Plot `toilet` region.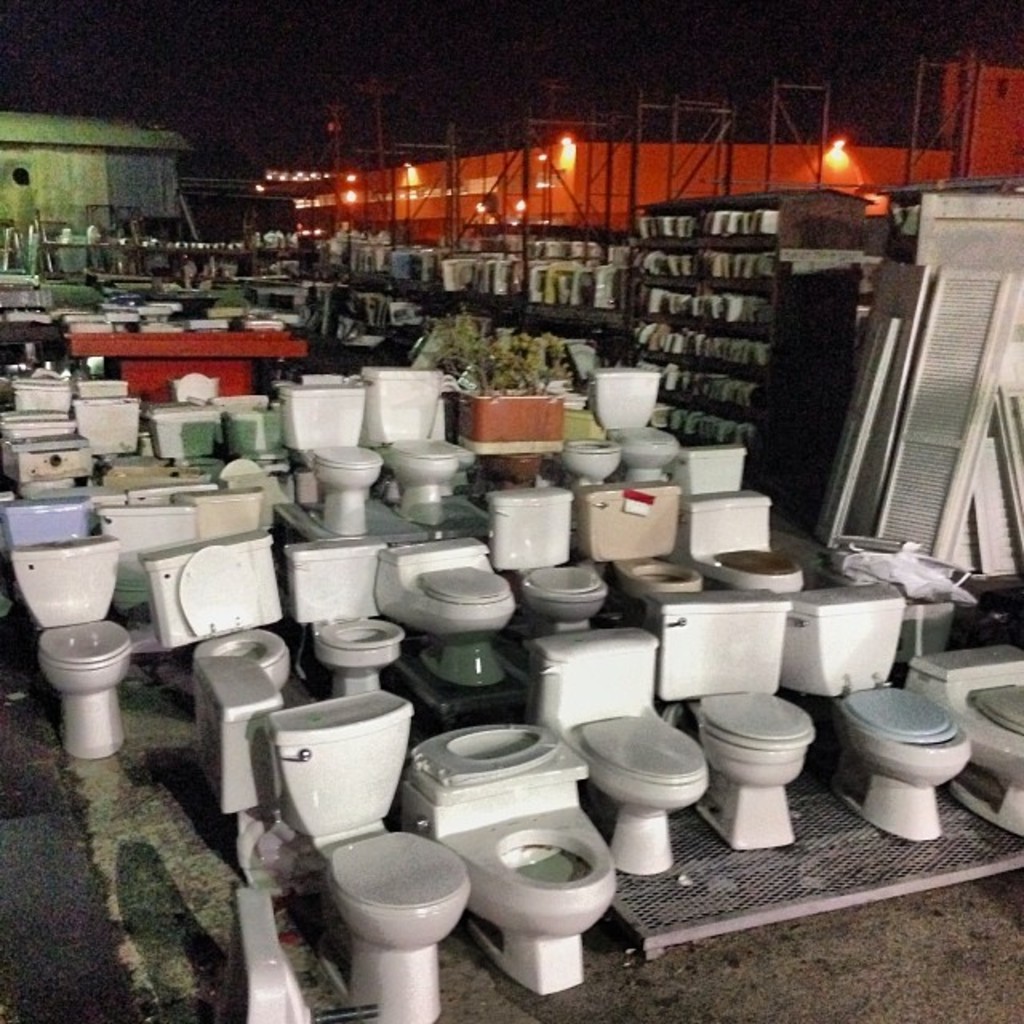
Plotted at BBox(38, 618, 136, 763).
